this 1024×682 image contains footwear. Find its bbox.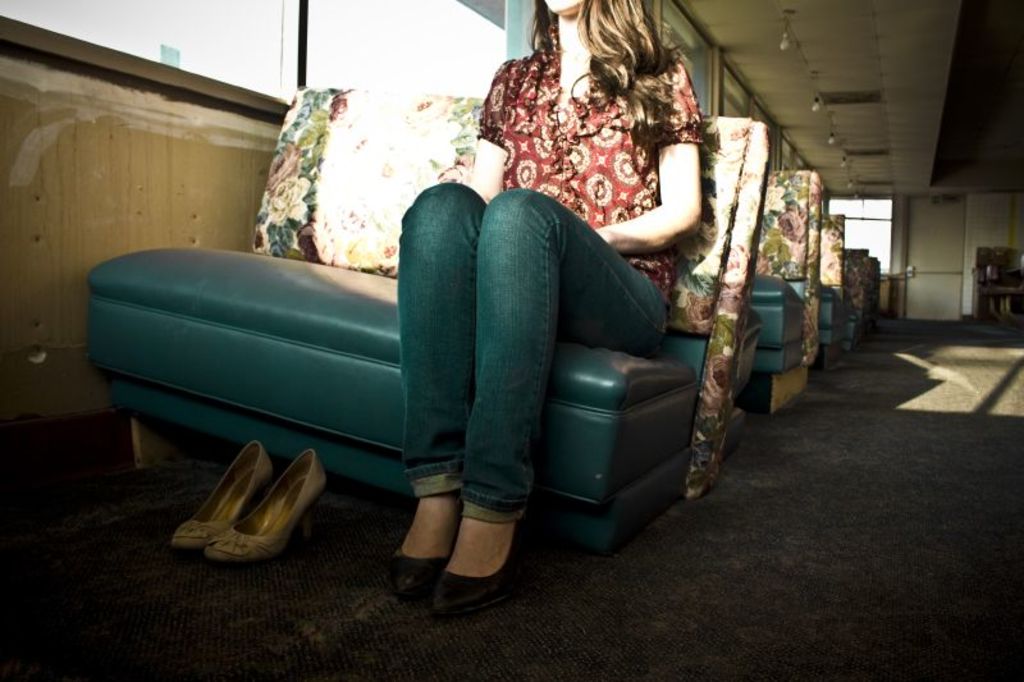
box(428, 509, 525, 613).
